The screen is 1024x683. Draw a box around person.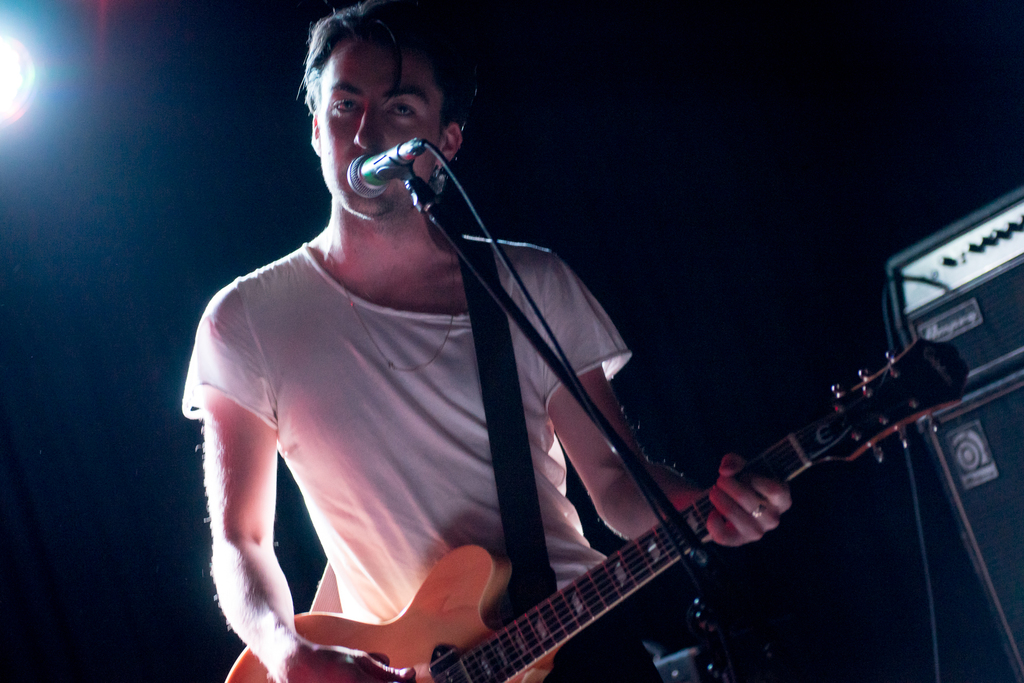
bbox(198, 23, 900, 682).
